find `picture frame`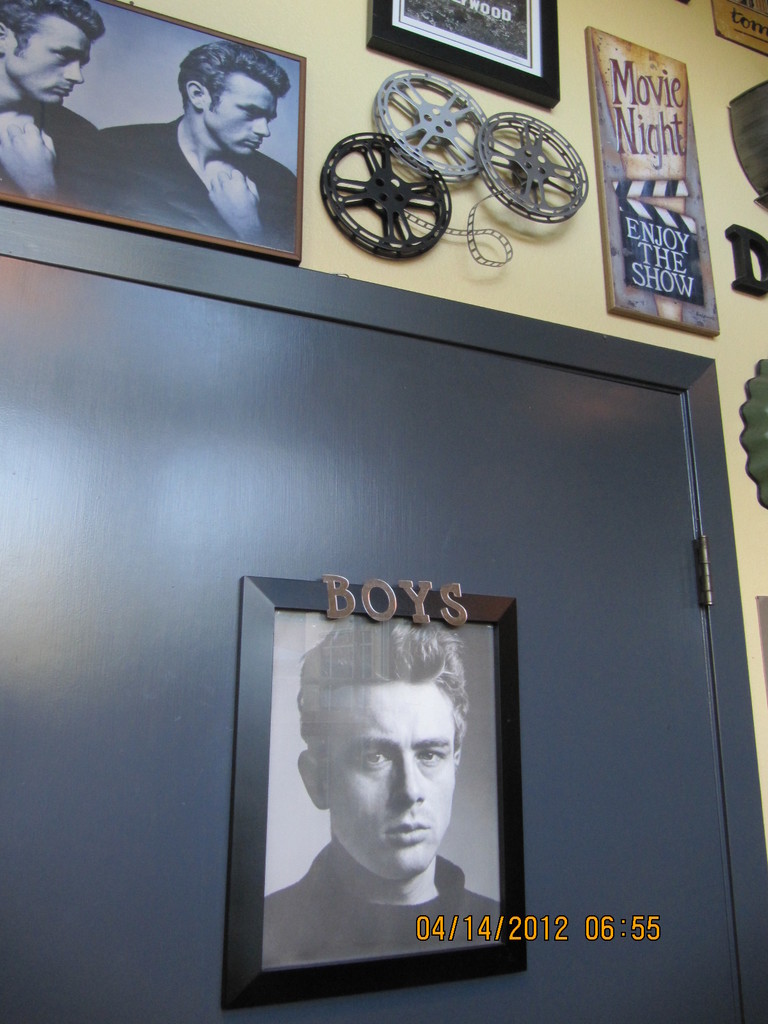
detection(362, 3, 563, 106)
